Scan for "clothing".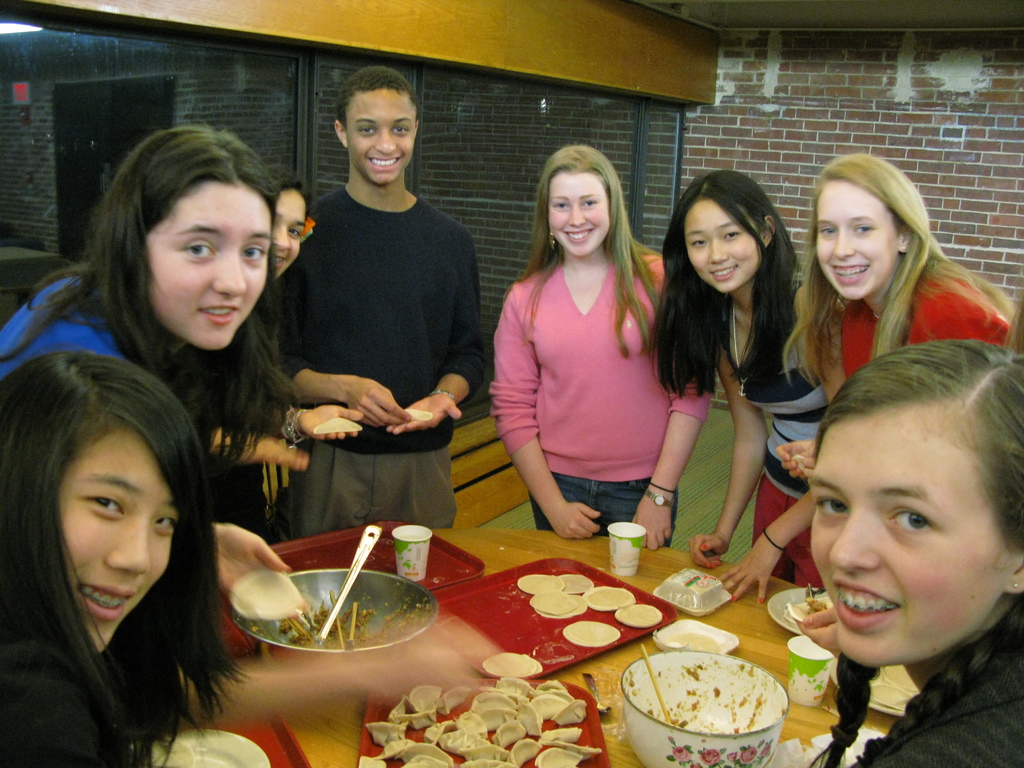
Scan result: [left=2, top=252, right=145, bottom=387].
